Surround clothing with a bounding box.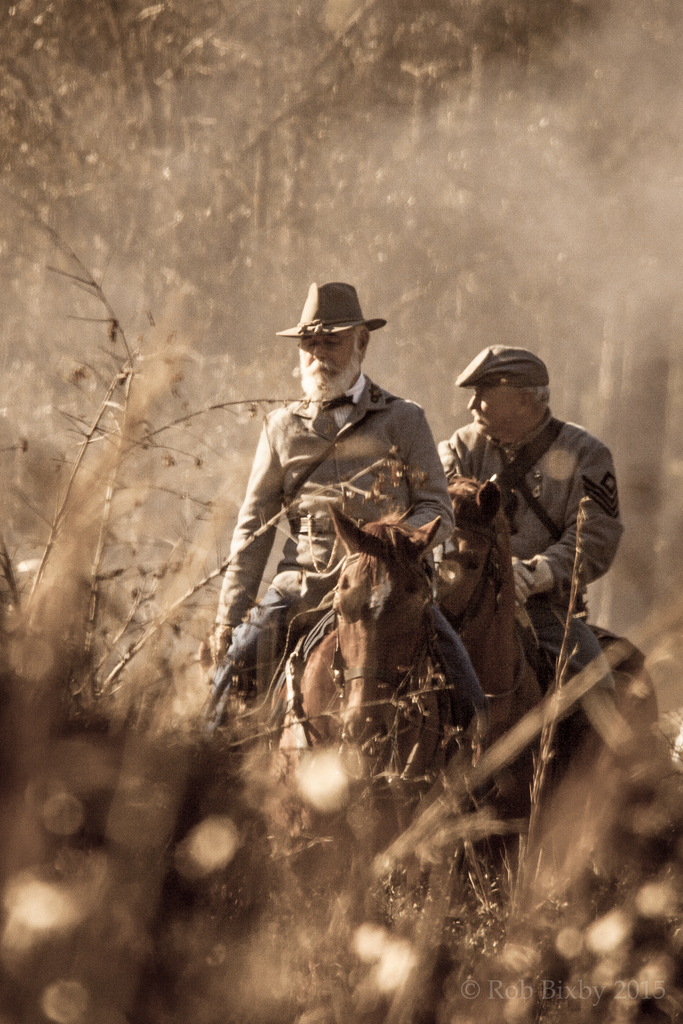
[429,424,636,732].
